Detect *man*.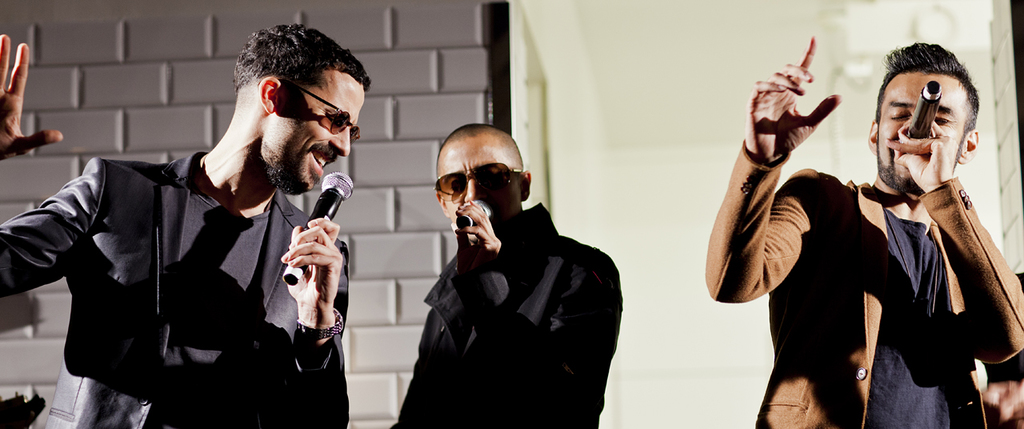
Detected at 744, 44, 1019, 419.
